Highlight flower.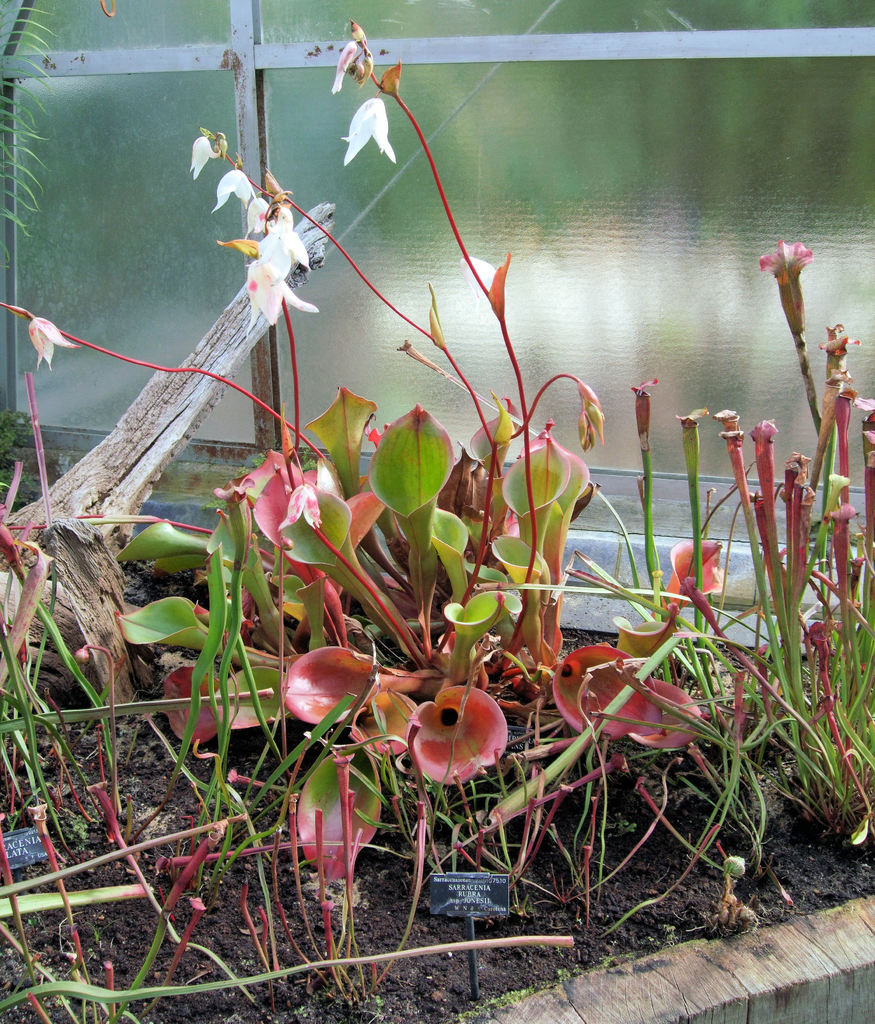
Highlighted region: (757, 237, 814, 283).
